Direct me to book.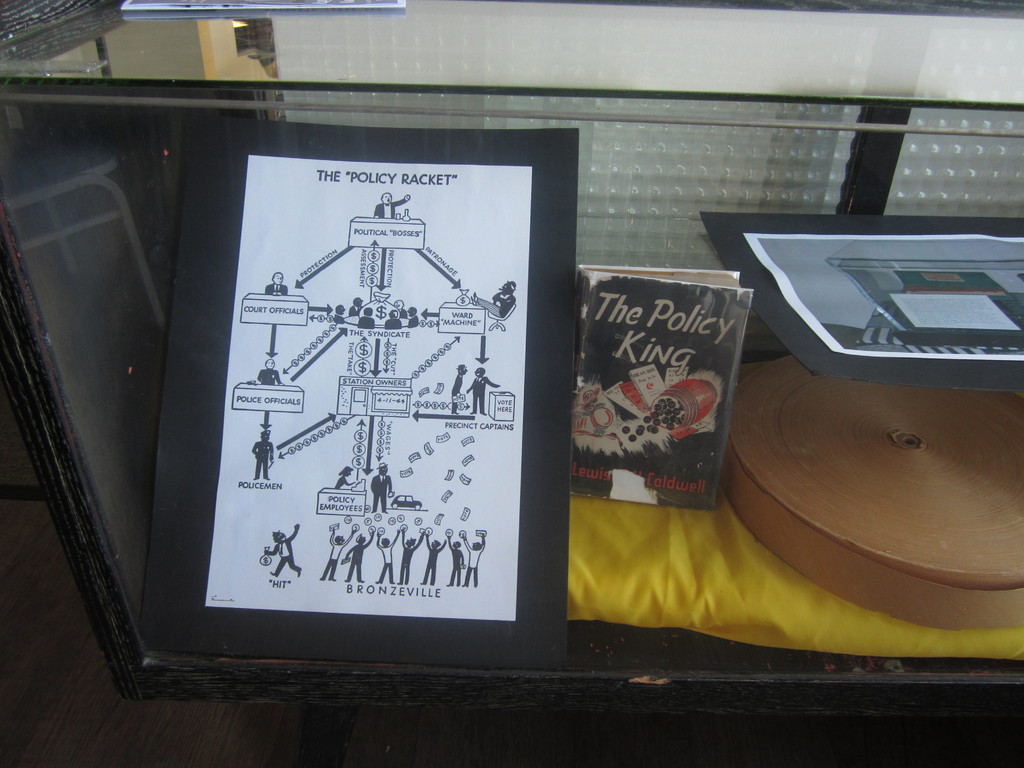
Direction: [137, 115, 575, 664].
